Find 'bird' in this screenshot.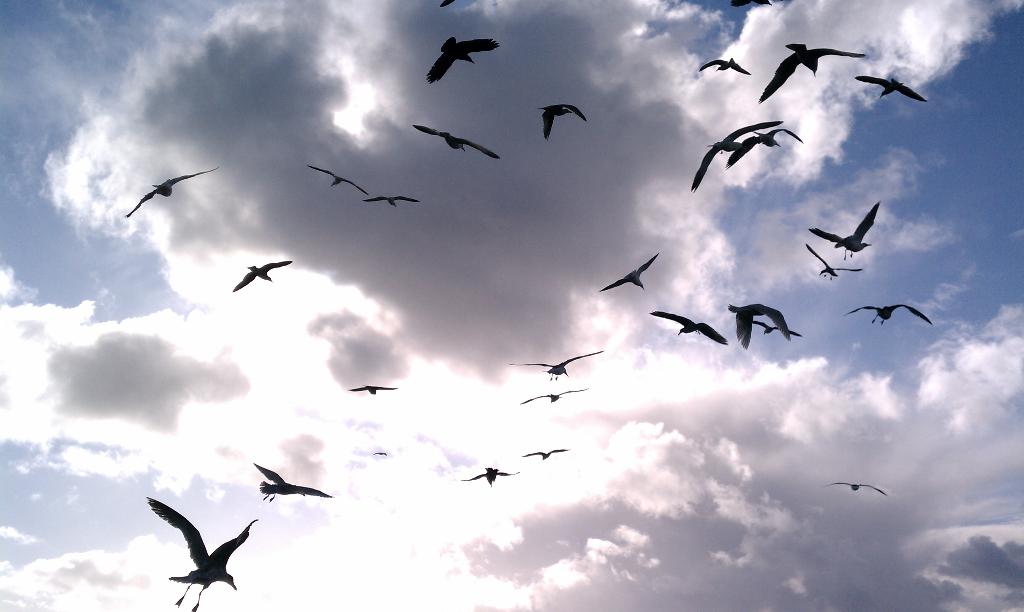
The bounding box for 'bird' is x1=731, y1=0, x2=770, y2=9.
